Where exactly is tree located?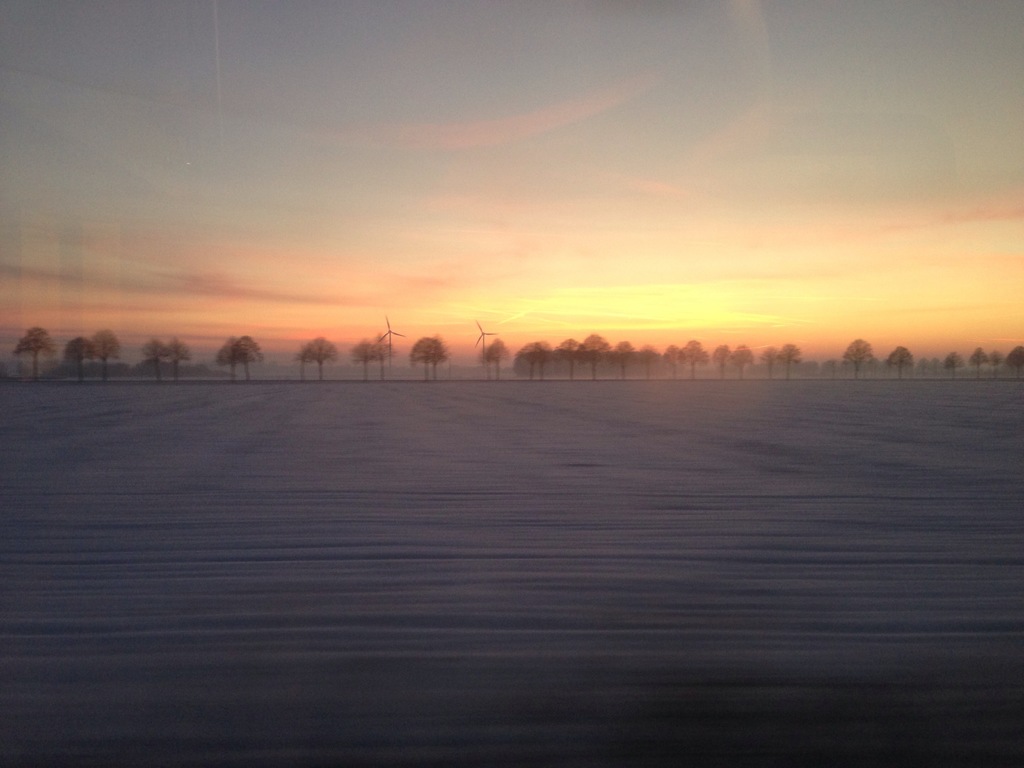
Its bounding box is select_region(230, 337, 268, 385).
